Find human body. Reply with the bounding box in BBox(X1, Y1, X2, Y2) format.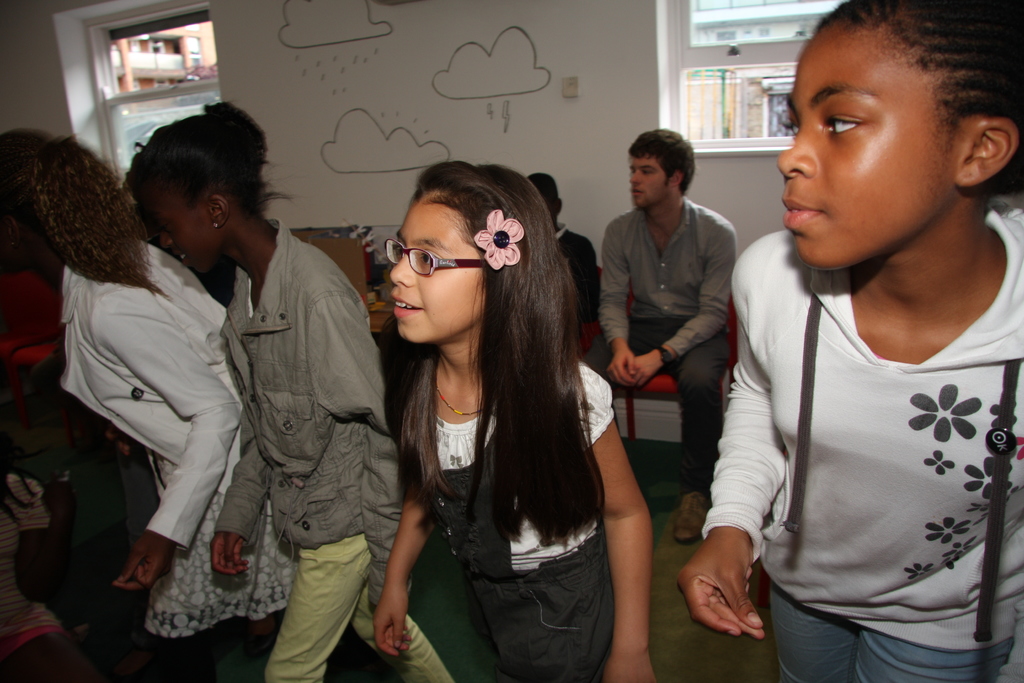
BBox(589, 194, 740, 545).
